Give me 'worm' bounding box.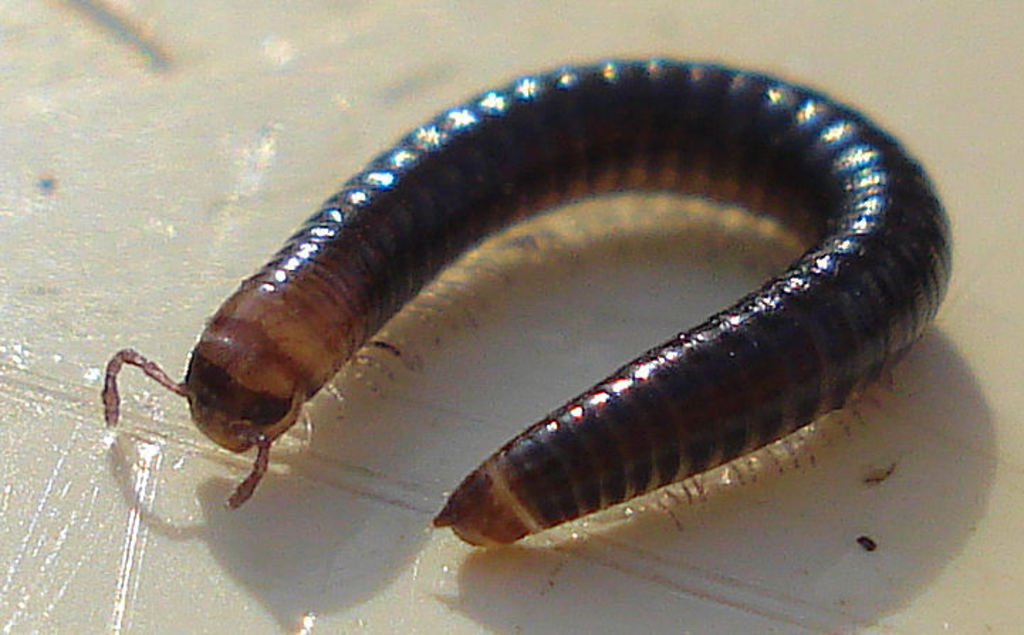
<box>92,53,957,557</box>.
